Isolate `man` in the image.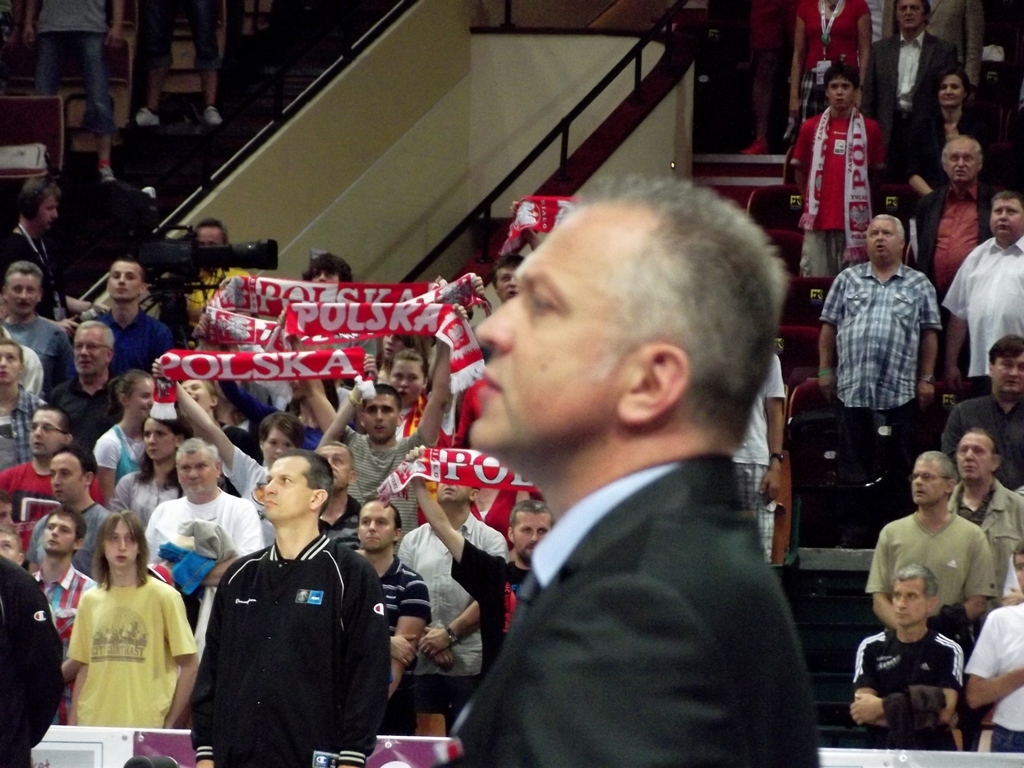
Isolated region: 856:0:952:206.
